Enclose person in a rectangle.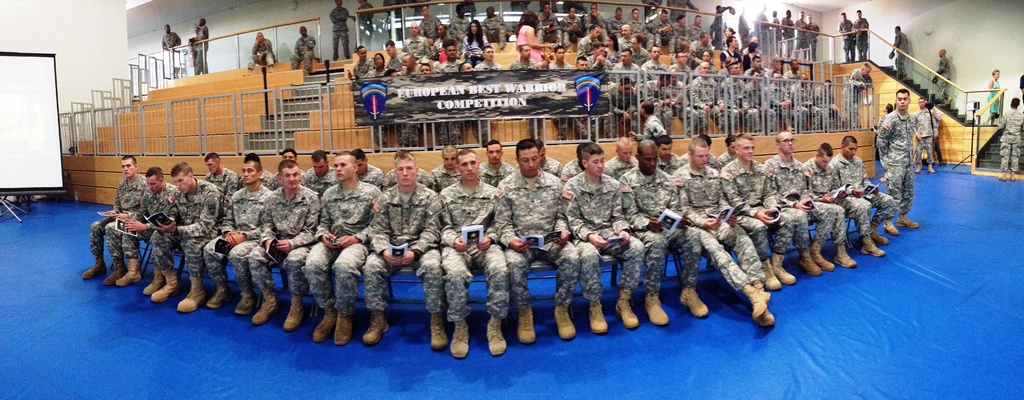
bbox=[302, 150, 340, 196].
